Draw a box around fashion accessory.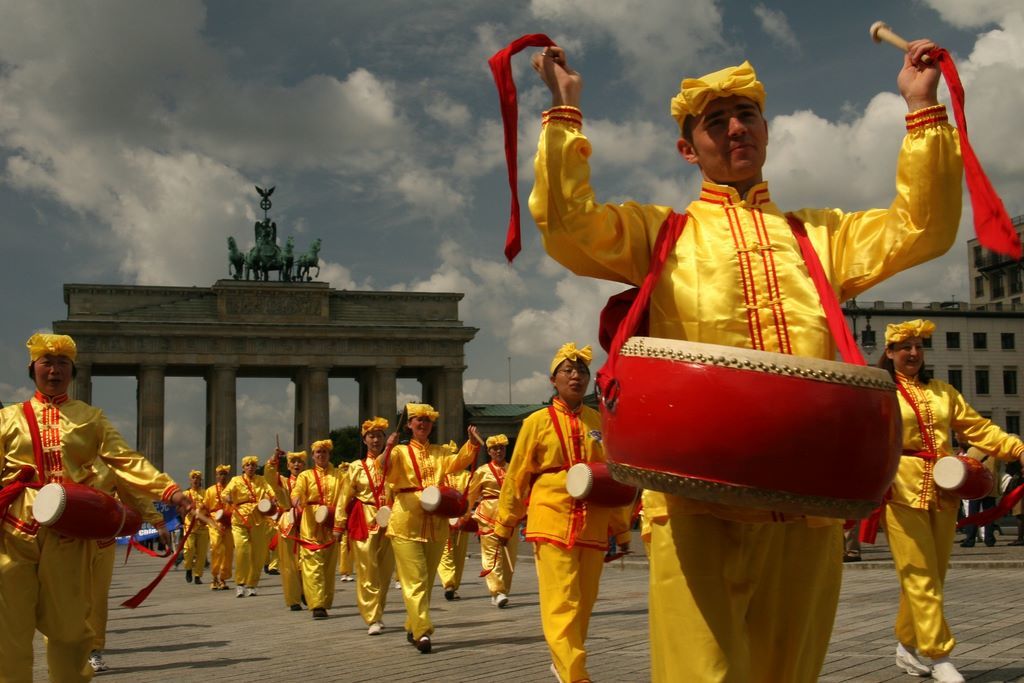
(x1=190, y1=475, x2=202, y2=477).
